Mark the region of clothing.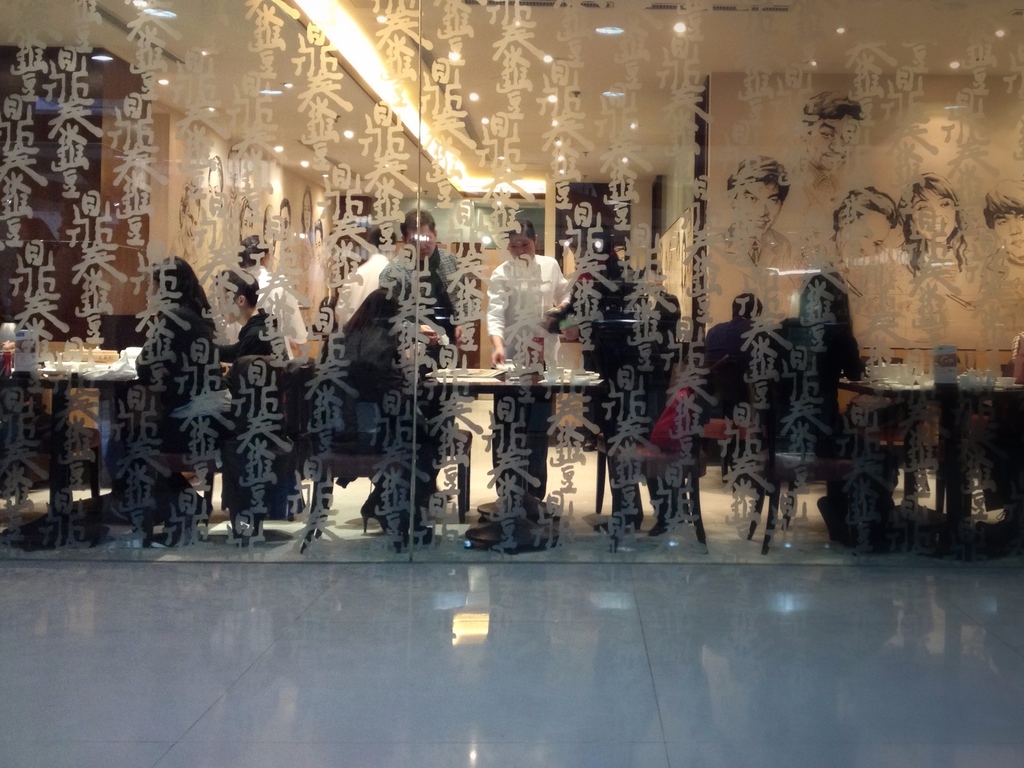
Region: (488,257,568,499).
